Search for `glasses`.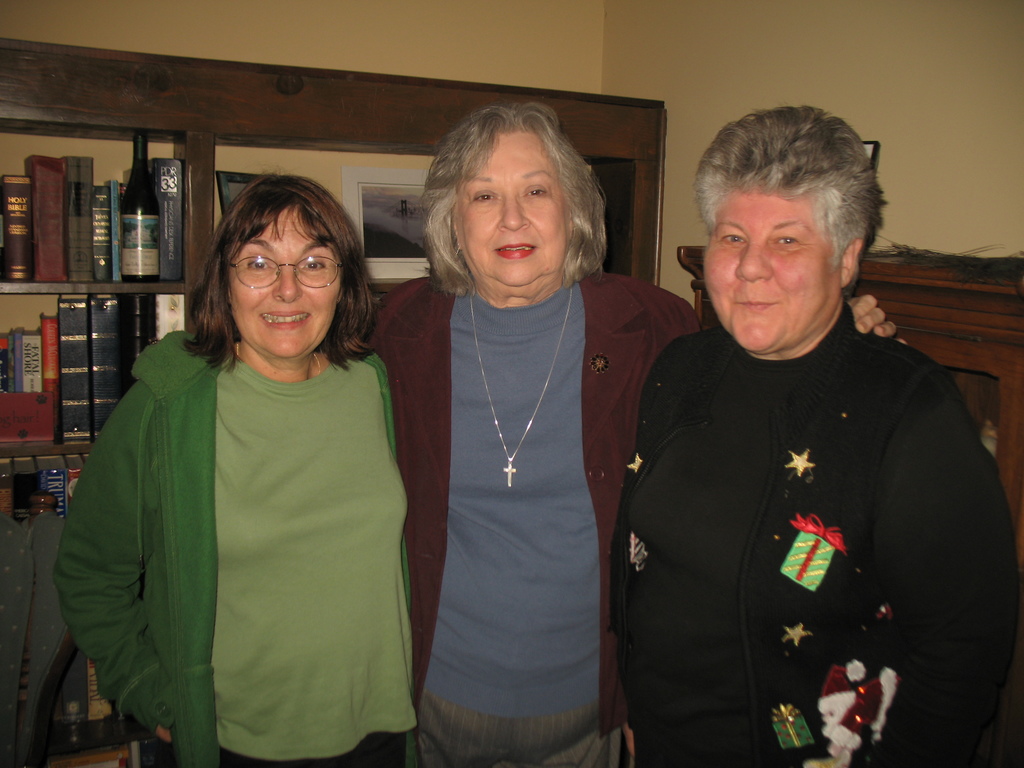
Found at <bbox>203, 246, 332, 296</bbox>.
